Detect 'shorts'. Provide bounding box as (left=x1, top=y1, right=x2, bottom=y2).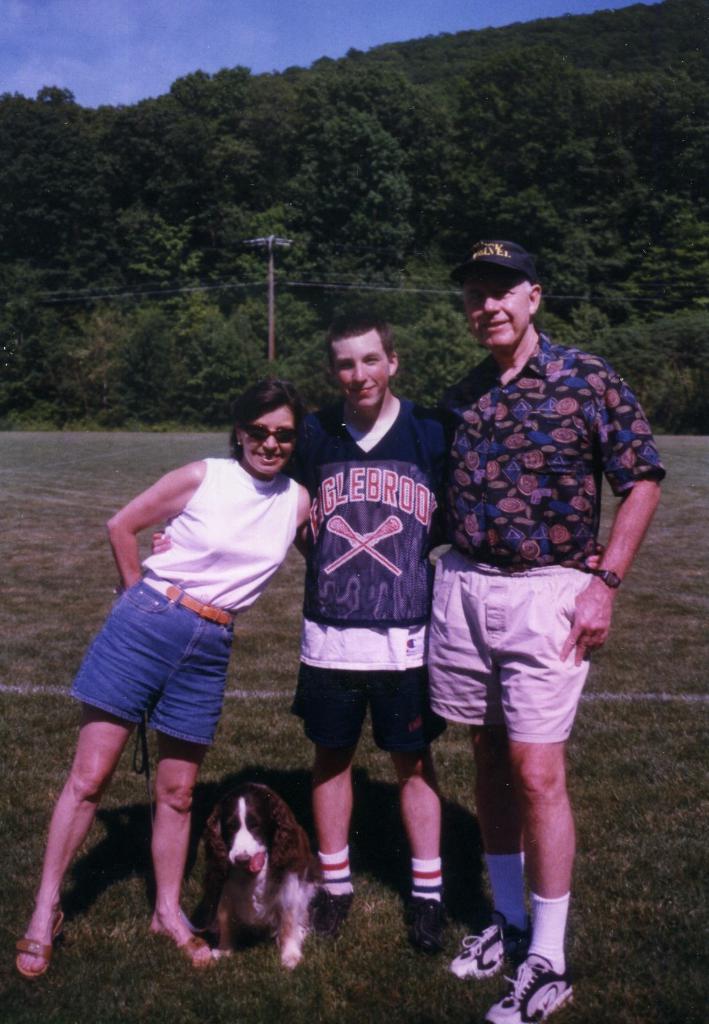
(left=291, top=662, right=442, bottom=748).
